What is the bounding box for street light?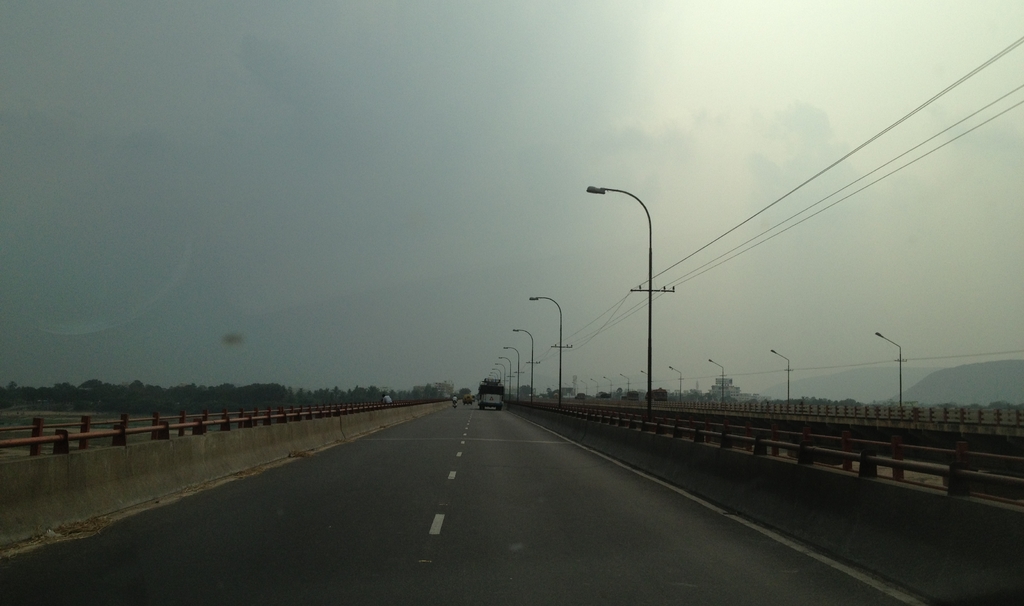
locate(509, 342, 531, 412).
